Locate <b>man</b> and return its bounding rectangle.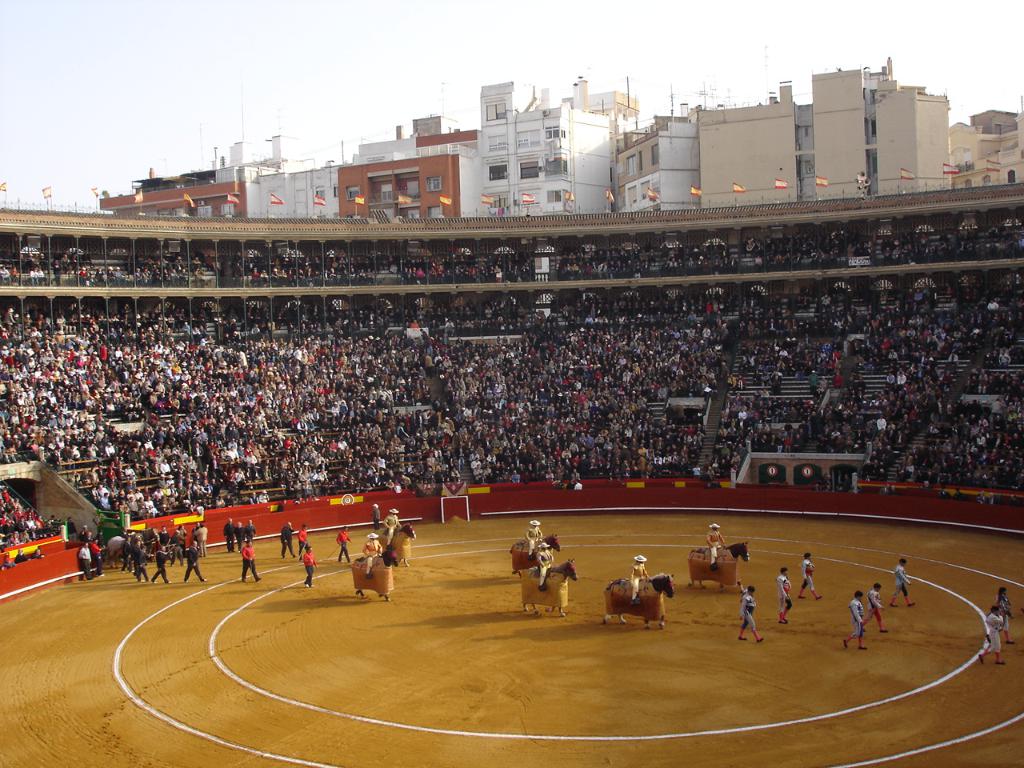
[x1=888, y1=558, x2=918, y2=610].
